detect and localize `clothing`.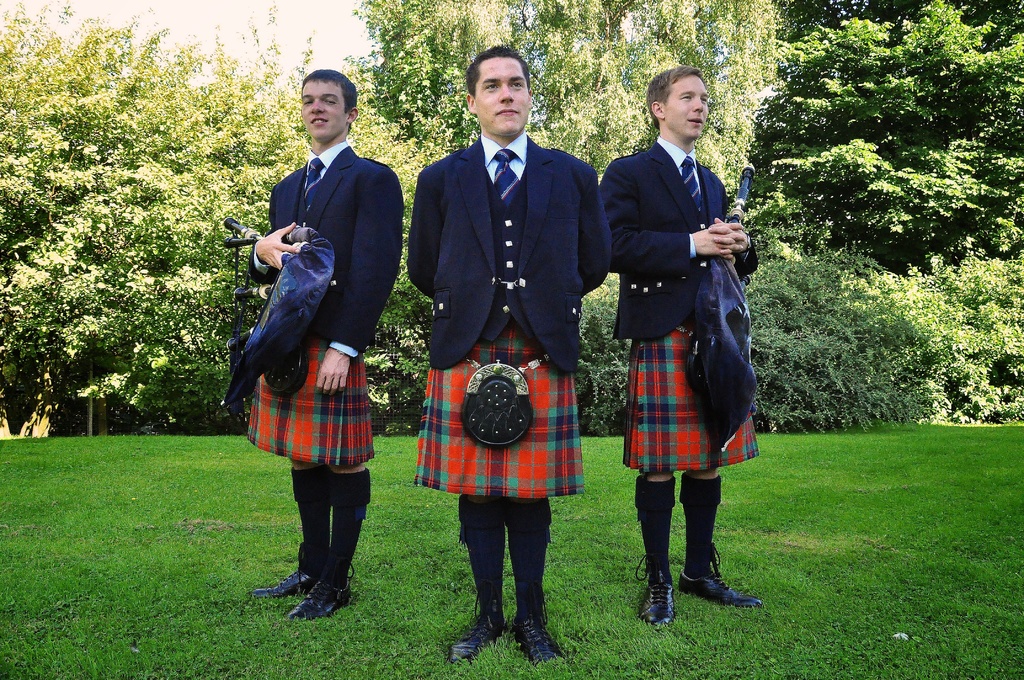
Localized at (600,134,733,343).
